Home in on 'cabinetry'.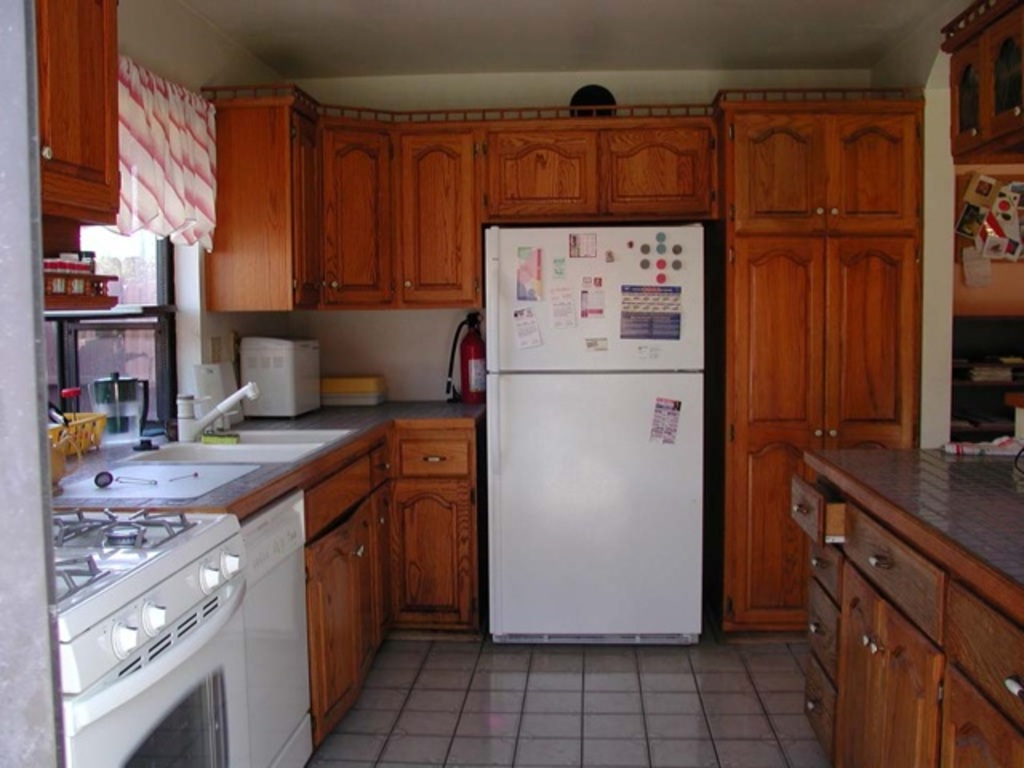
Homed in at bbox(934, 662, 1022, 766).
